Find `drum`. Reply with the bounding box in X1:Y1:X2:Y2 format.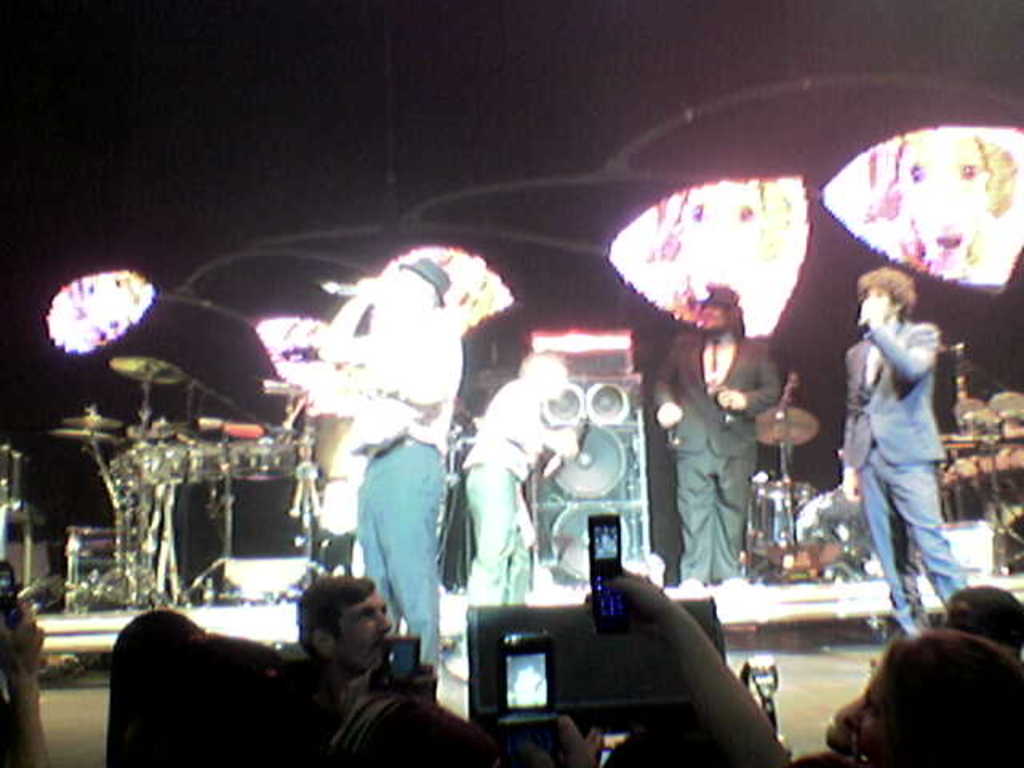
760:483:819:550.
